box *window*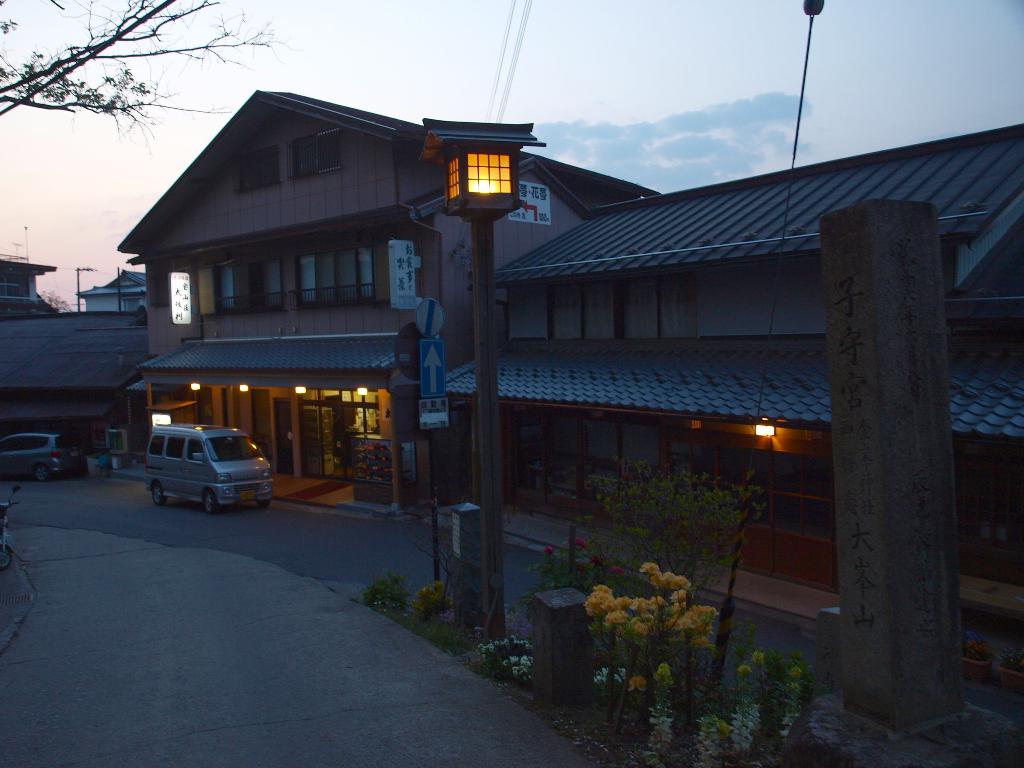
<bbox>219, 259, 236, 311</bbox>
